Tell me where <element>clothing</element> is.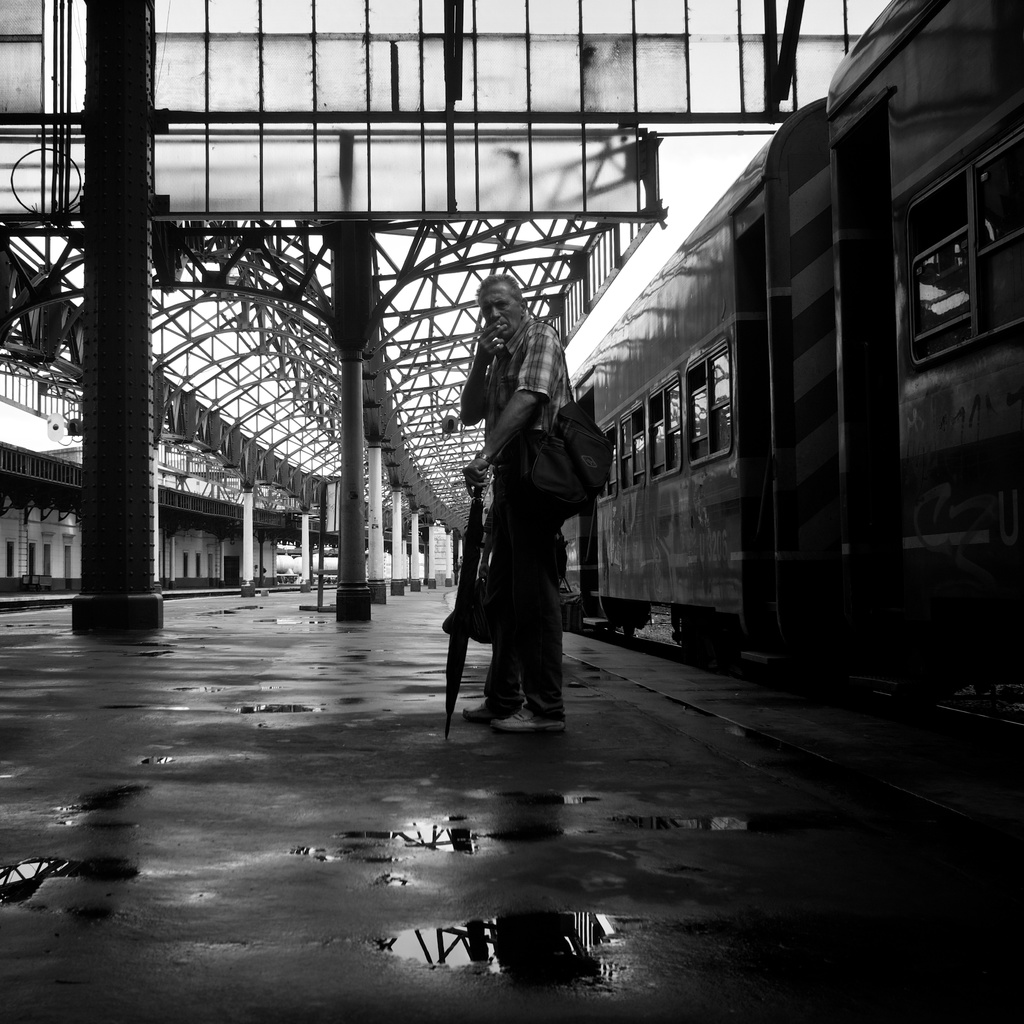
<element>clothing</element> is at rect(481, 314, 575, 434).
